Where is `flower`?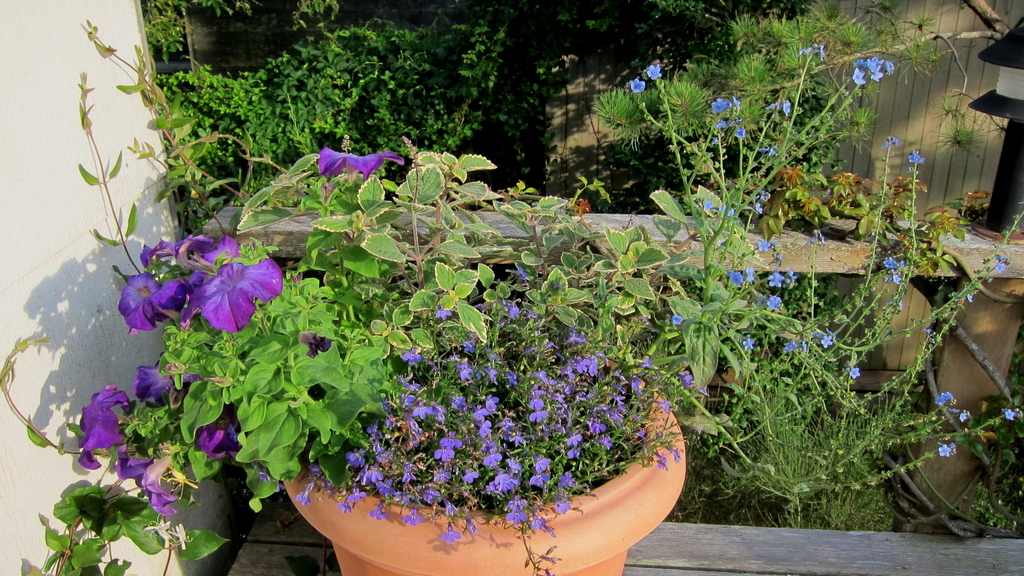
locate(735, 126, 745, 140).
